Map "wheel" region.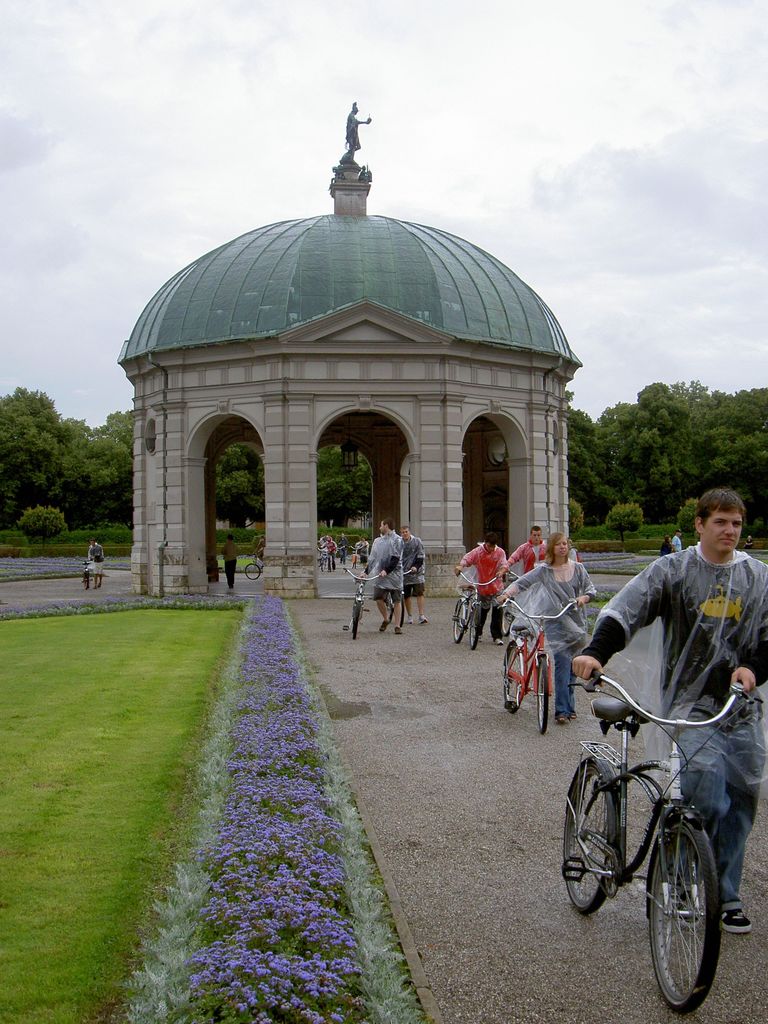
Mapped to region(353, 602, 360, 639).
